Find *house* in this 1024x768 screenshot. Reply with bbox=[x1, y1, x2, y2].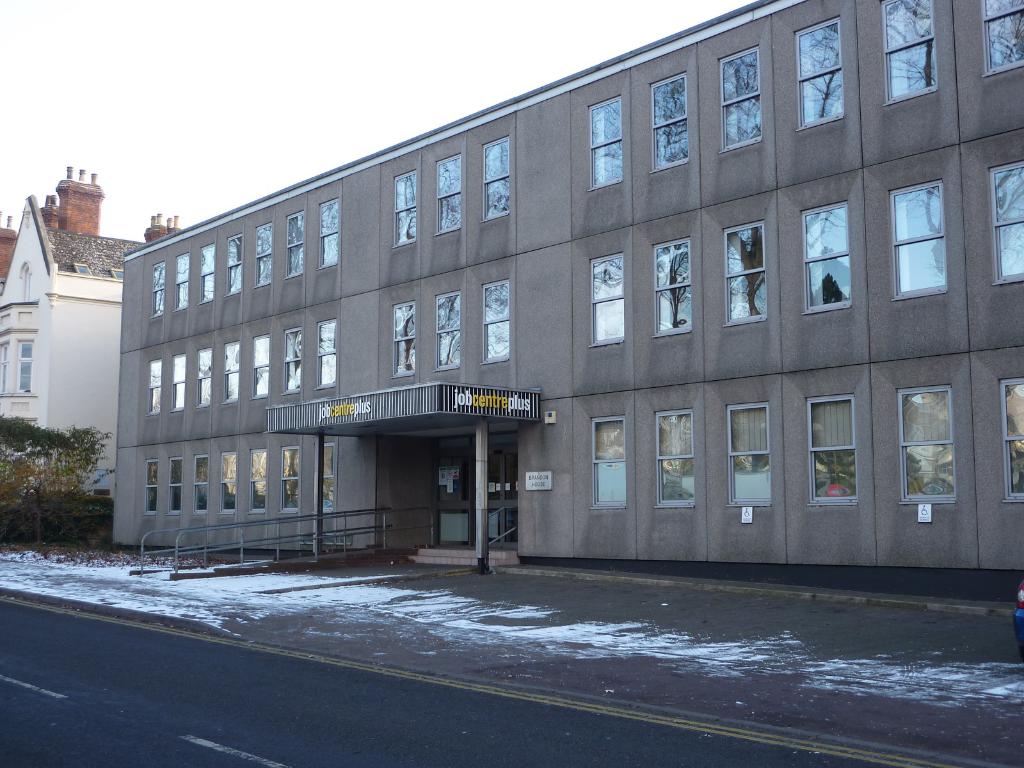
bbox=[0, 193, 148, 496].
